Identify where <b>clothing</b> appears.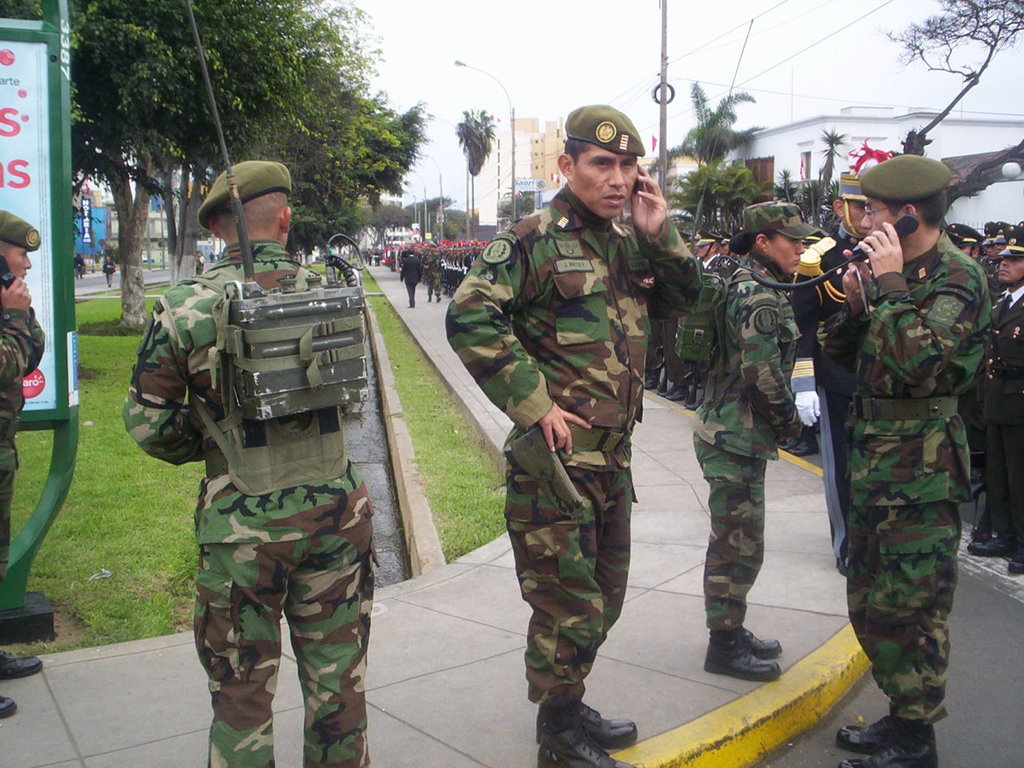
Appears at bbox=(811, 234, 992, 720).
